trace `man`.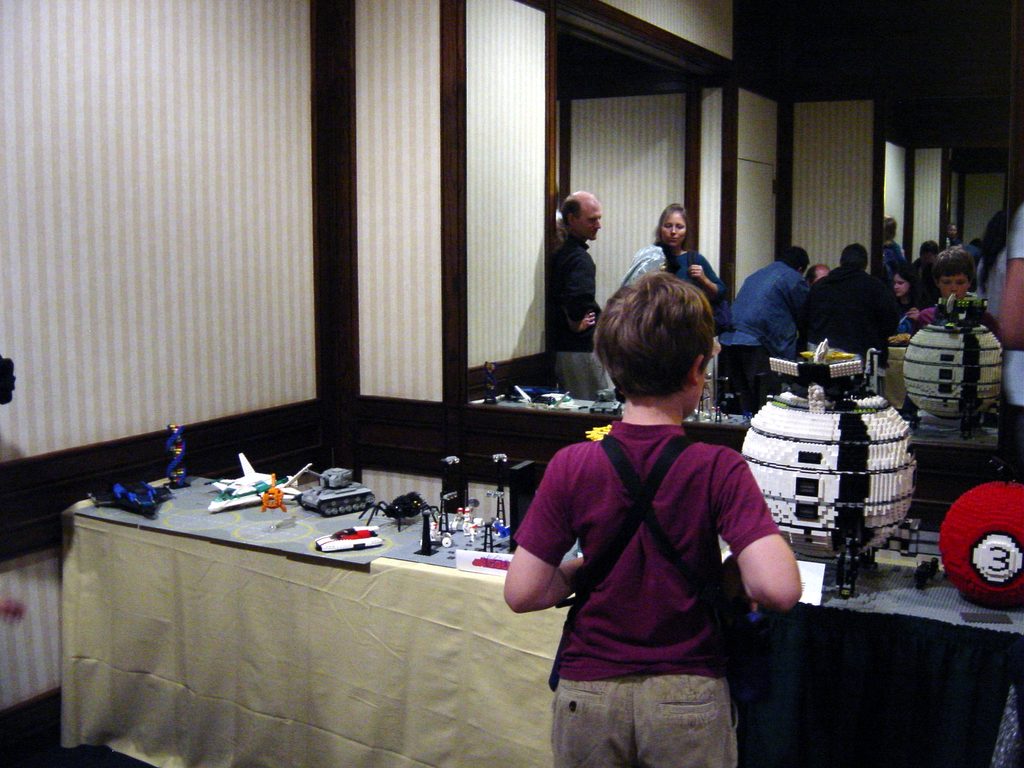
Traced to [726, 241, 808, 366].
